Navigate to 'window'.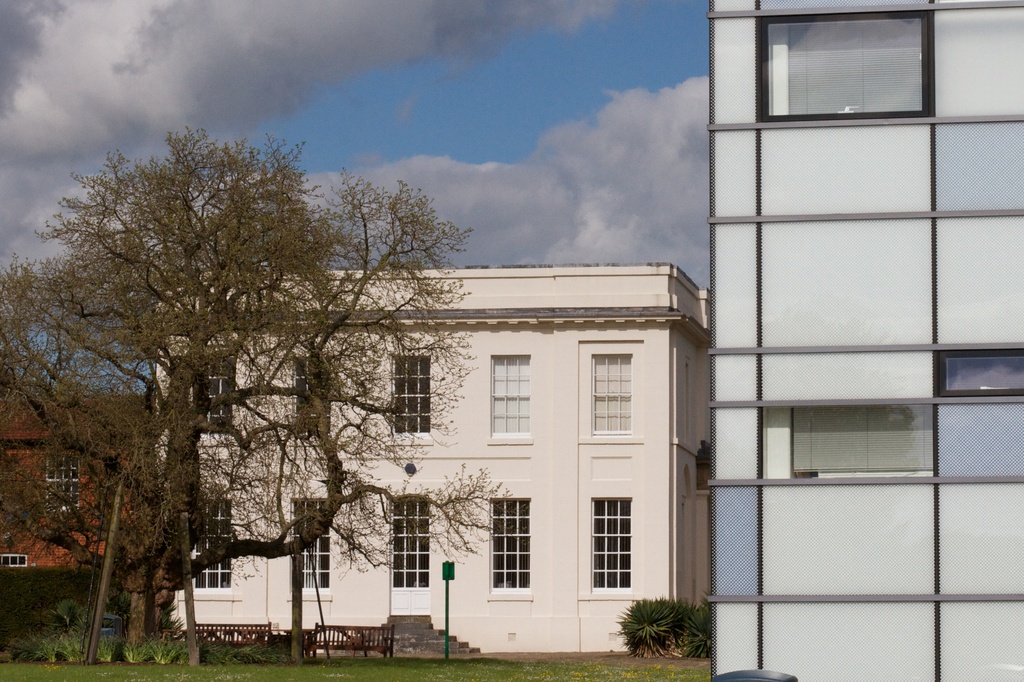
Navigation target: (left=171, top=501, right=236, bottom=597).
